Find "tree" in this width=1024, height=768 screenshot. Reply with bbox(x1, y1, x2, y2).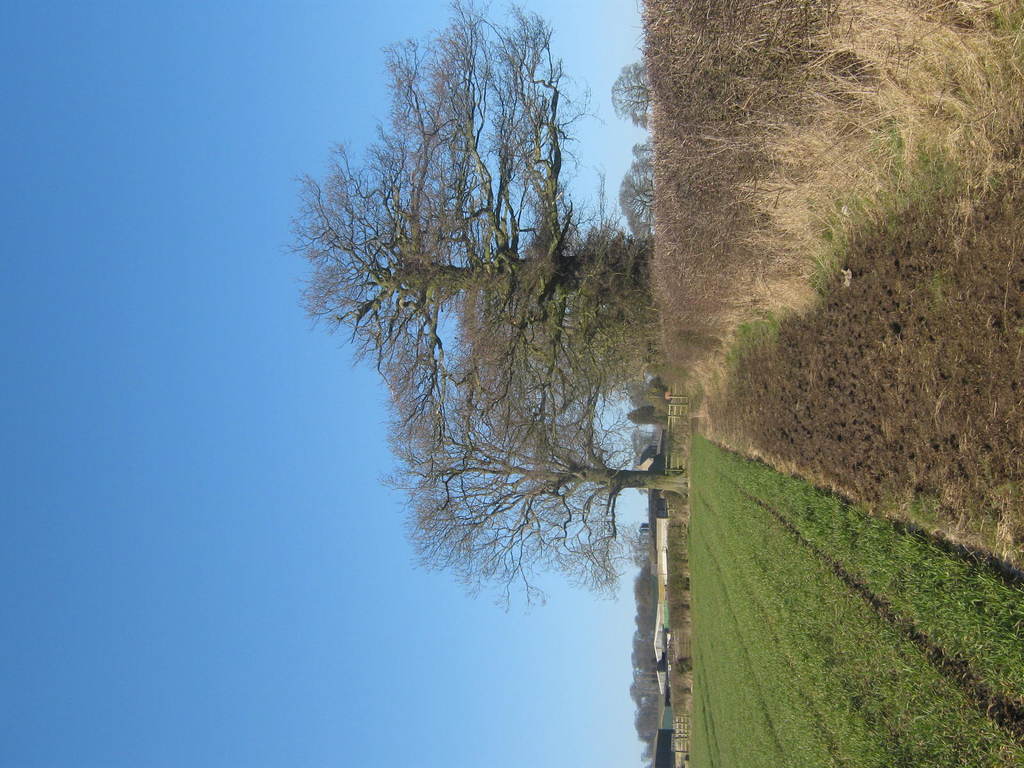
bbox(605, 61, 654, 127).
